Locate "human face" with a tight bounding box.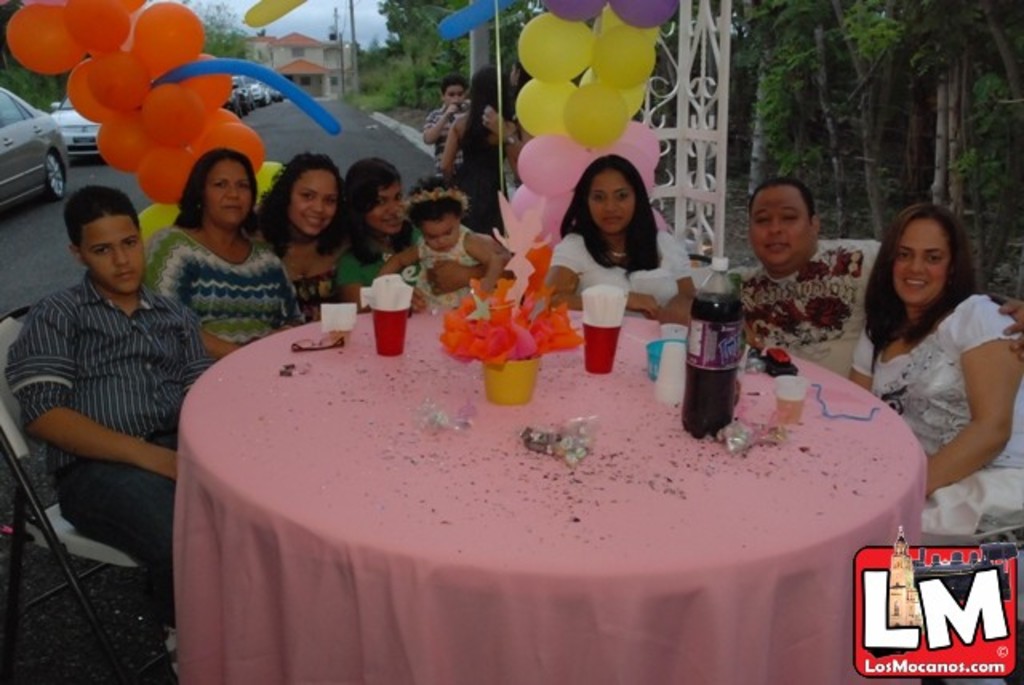
{"x1": 586, "y1": 170, "x2": 645, "y2": 237}.
